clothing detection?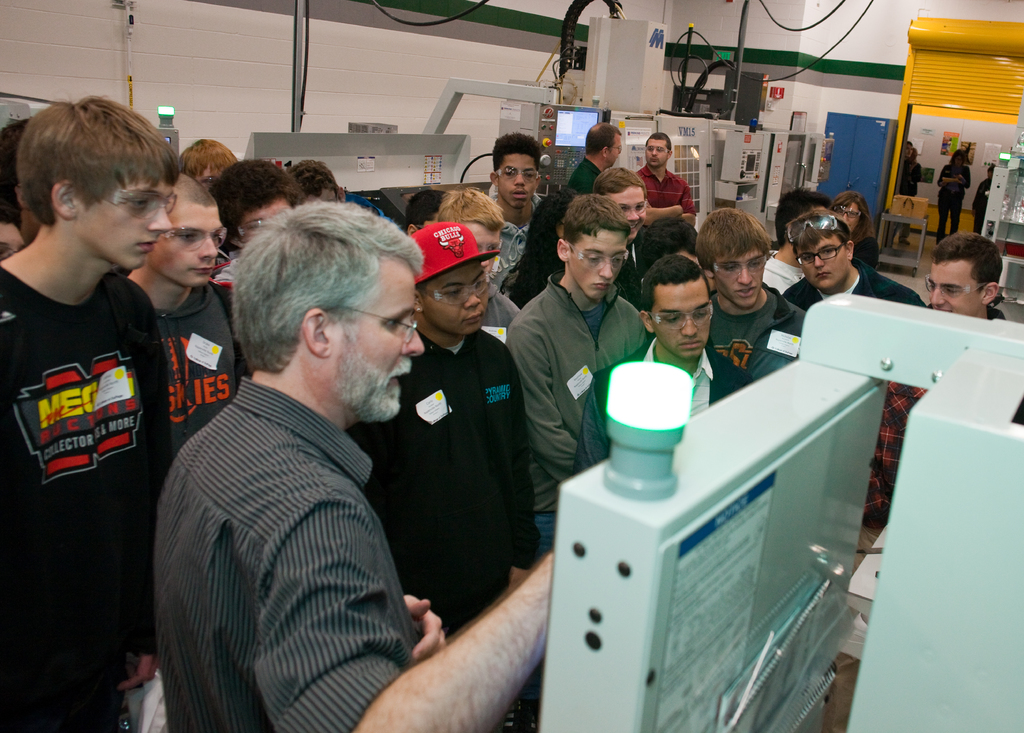
bbox=(757, 256, 810, 305)
